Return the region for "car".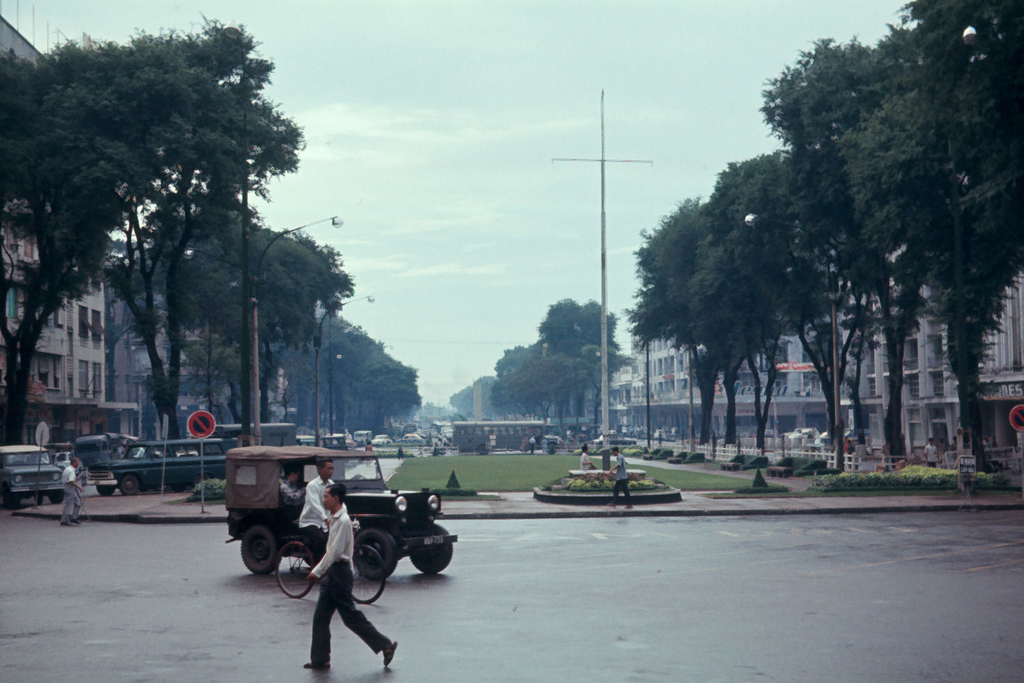
89/432/168/495.
